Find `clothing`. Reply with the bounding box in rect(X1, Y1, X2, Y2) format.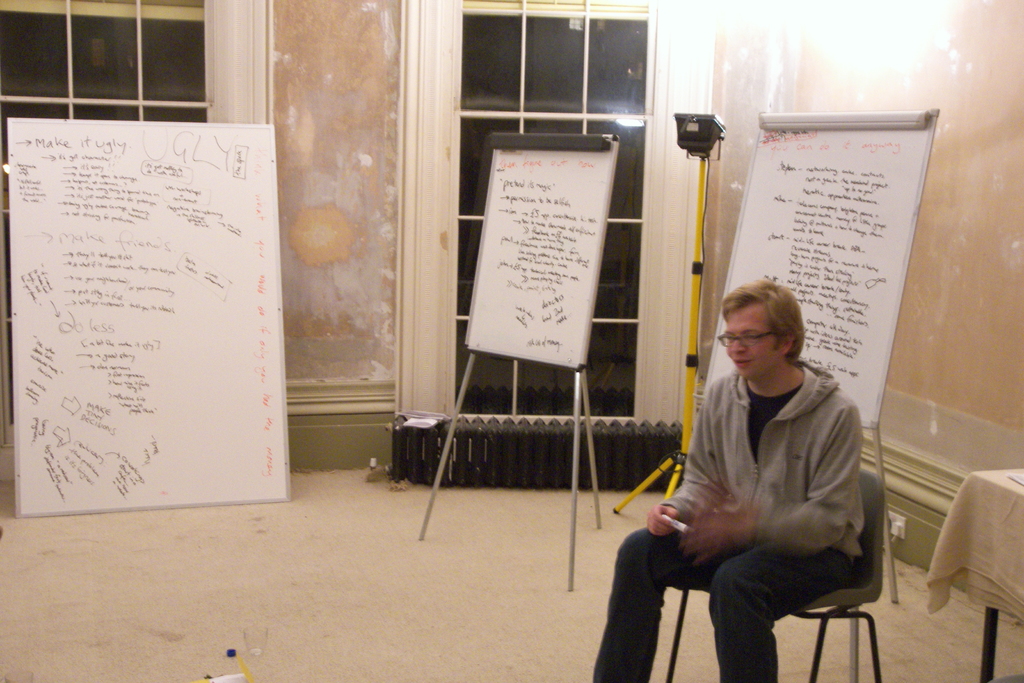
rect(630, 282, 896, 673).
